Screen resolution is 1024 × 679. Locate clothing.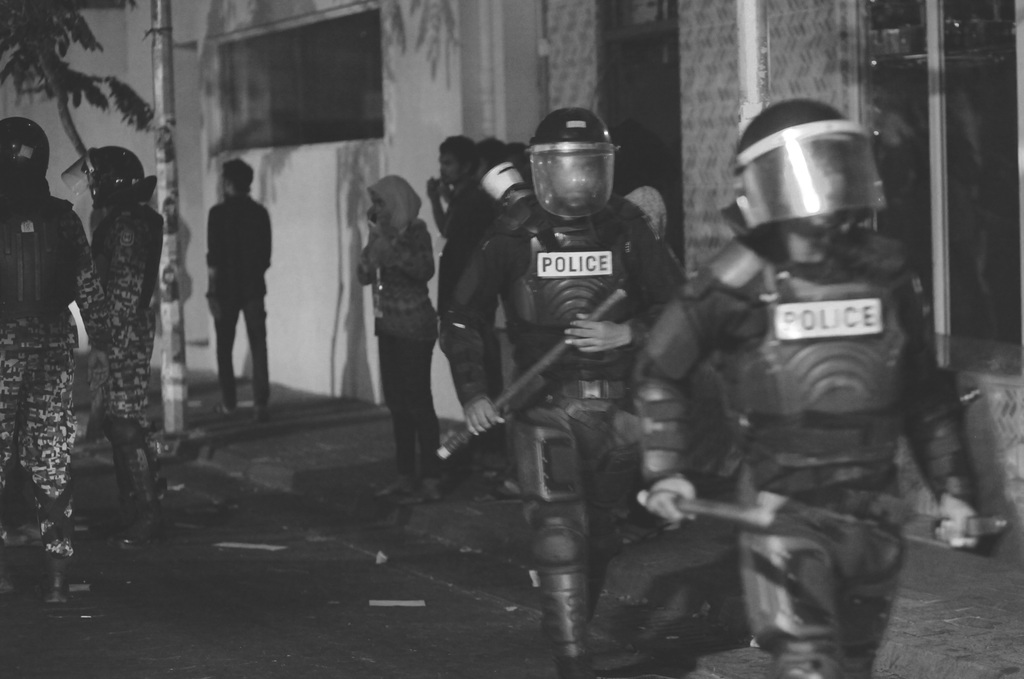
crop(4, 188, 120, 561).
